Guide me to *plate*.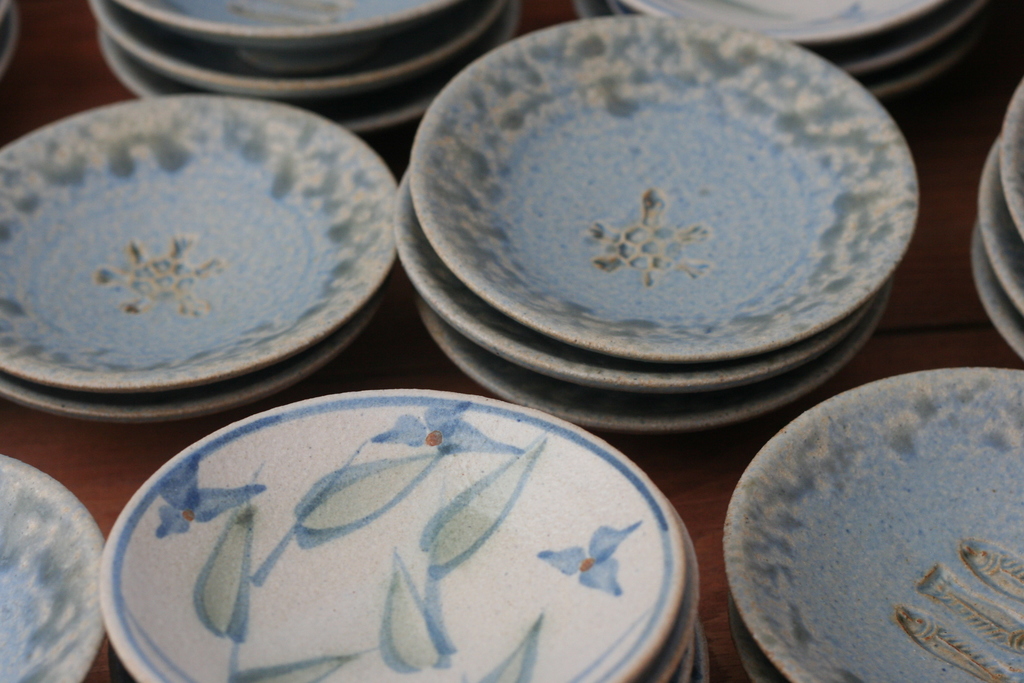
Guidance: <bbox>592, 0, 991, 79</bbox>.
